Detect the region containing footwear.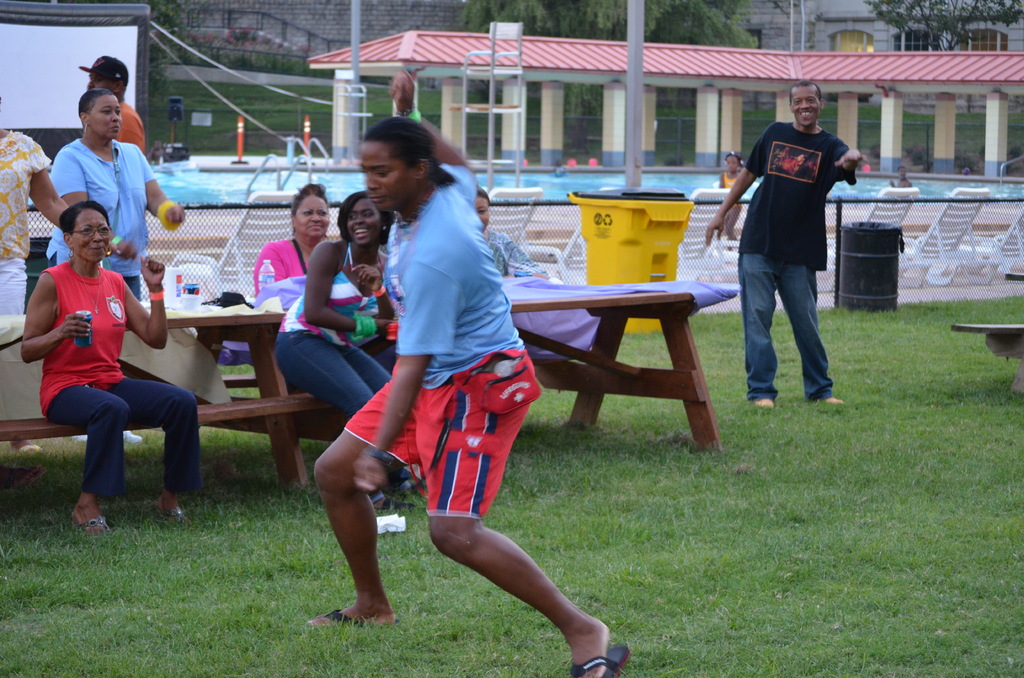
locate(572, 648, 631, 677).
